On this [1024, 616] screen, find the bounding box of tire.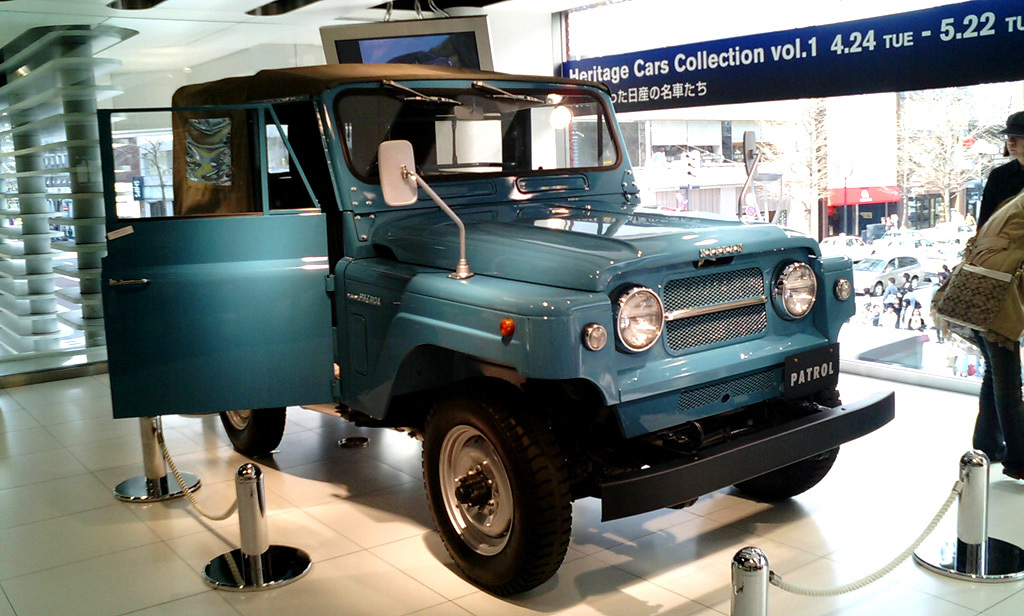
Bounding box: detection(733, 389, 842, 502).
